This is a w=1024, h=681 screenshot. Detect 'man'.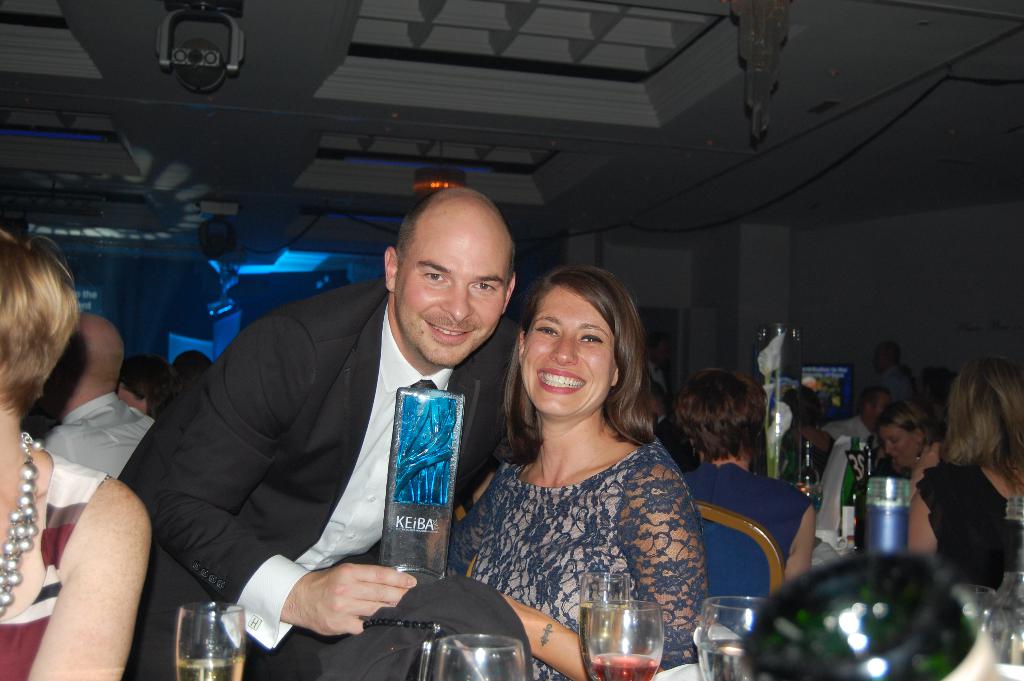
<bbox>28, 309, 157, 480</bbox>.
